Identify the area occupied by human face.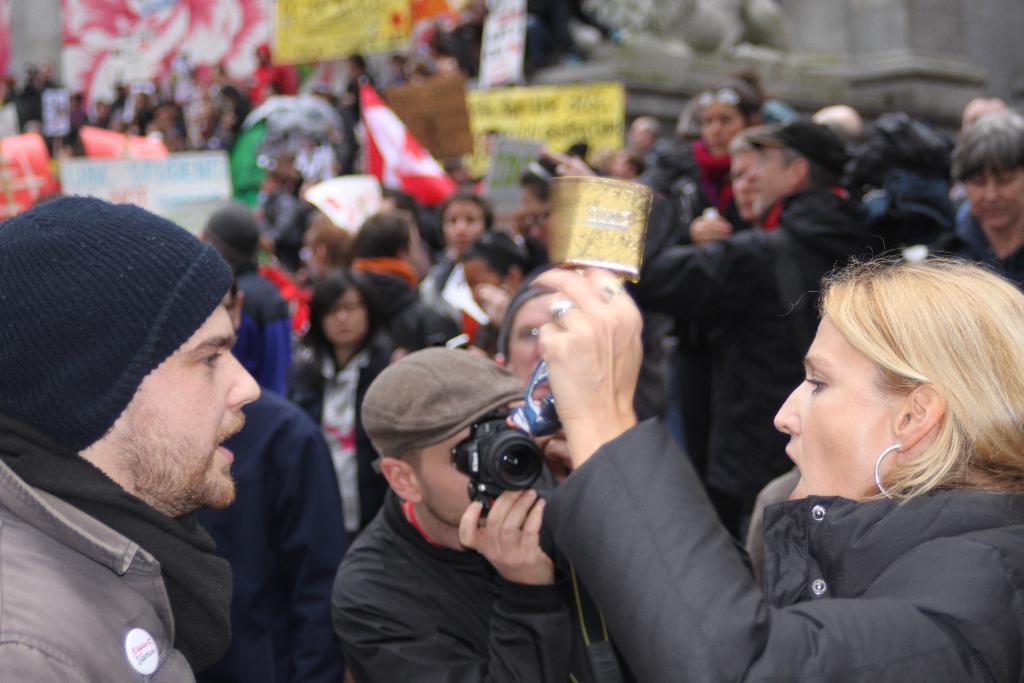
Area: region(327, 290, 364, 347).
